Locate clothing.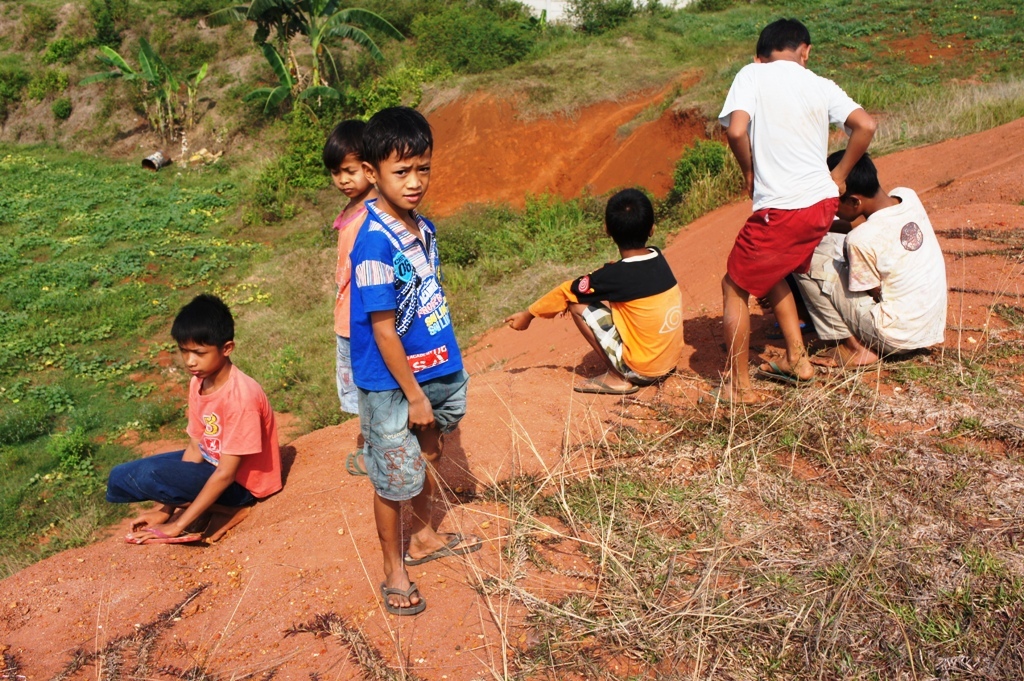
Bounding box: left=525, top=244, right=679, bottom=385.
